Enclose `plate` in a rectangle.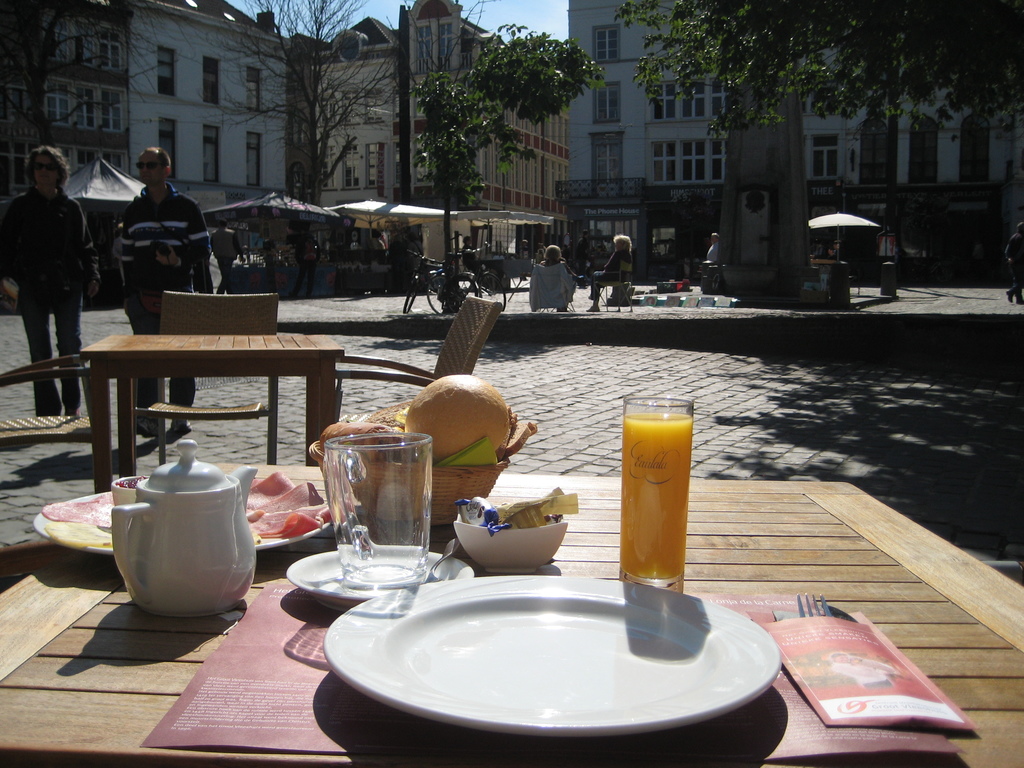
pyautogui.locateOnScreen(332, 580, 770, 737).
